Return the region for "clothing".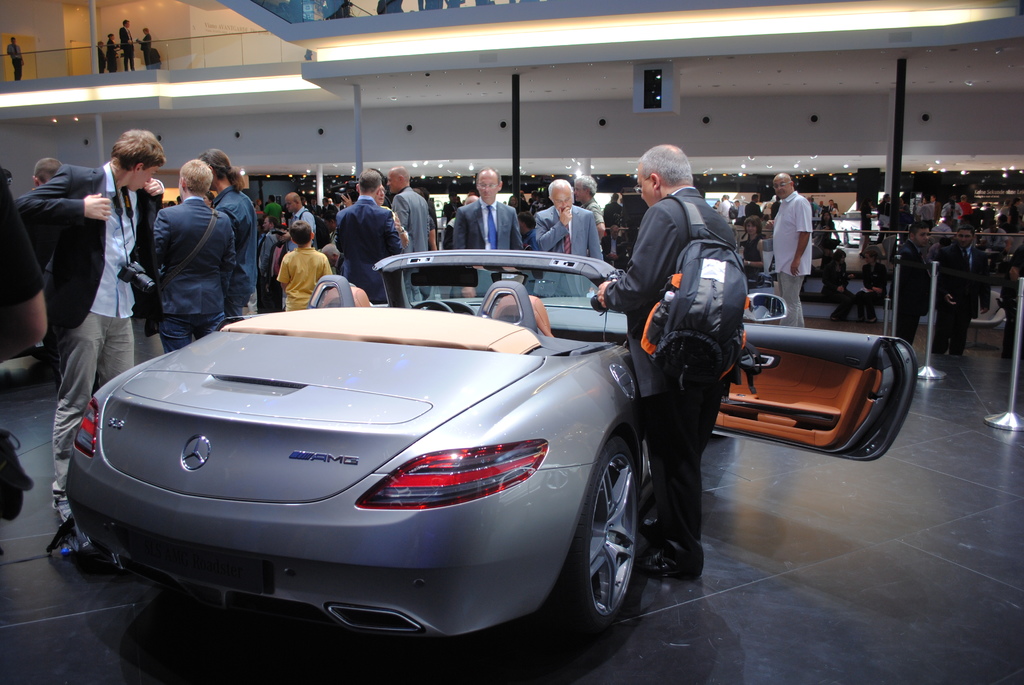
Rect(817, 206, 828, 216).
